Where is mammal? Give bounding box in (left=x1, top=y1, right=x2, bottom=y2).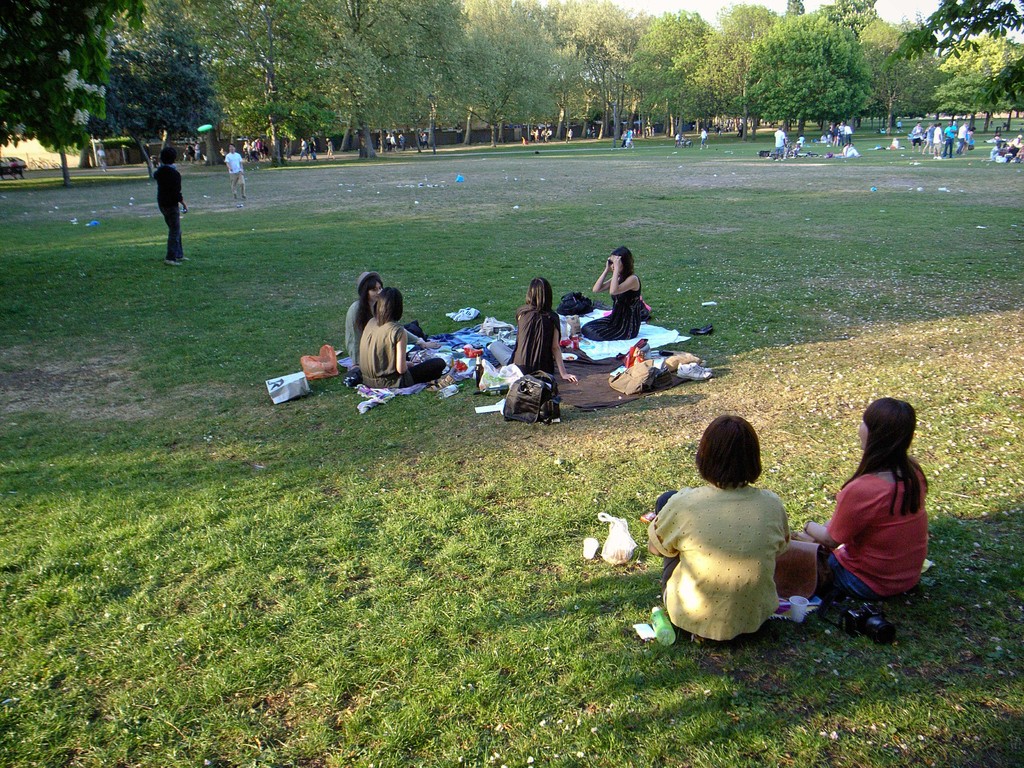
(left=820, top=134, right=825, bottom=141).
